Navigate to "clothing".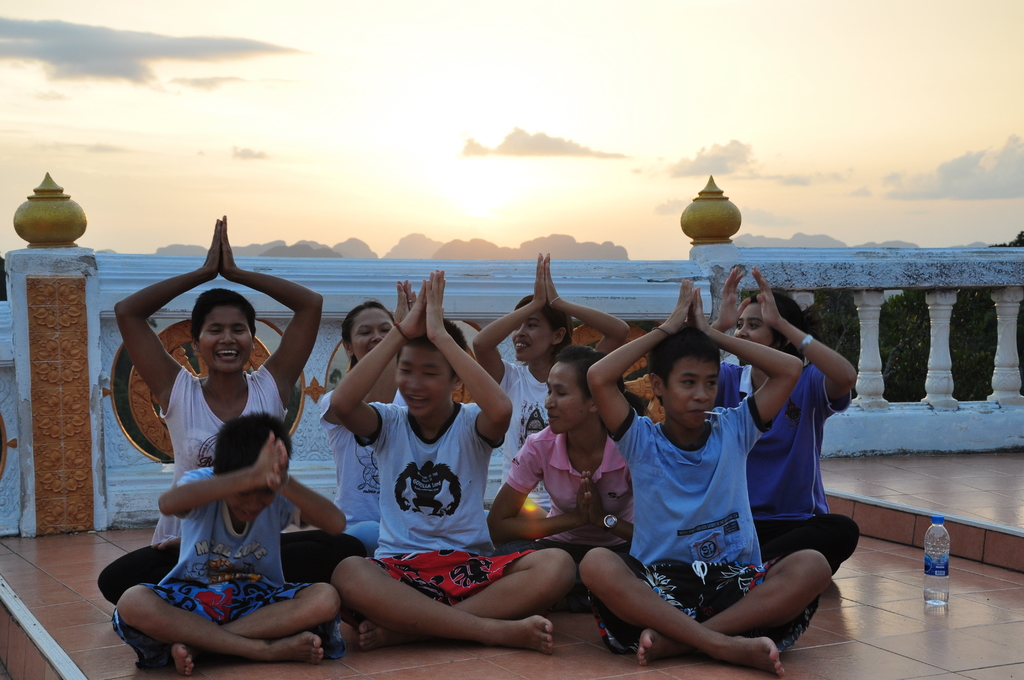
Navigation target: box(618, 371, 804, 629).
